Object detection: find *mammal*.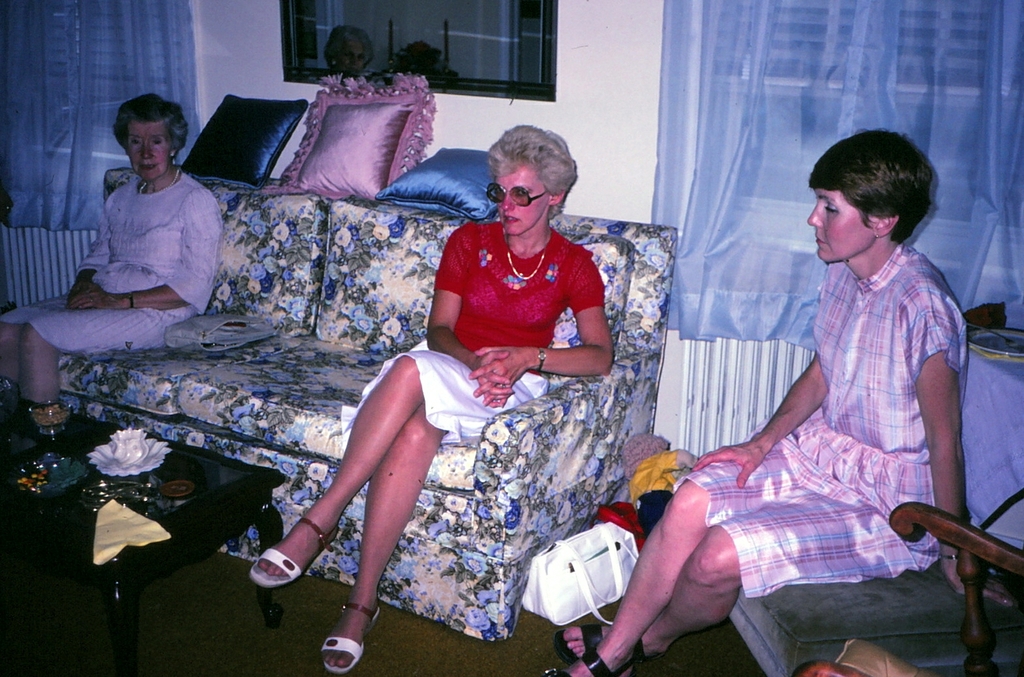
[left=536, top=131, right=1014, bottom=676].
